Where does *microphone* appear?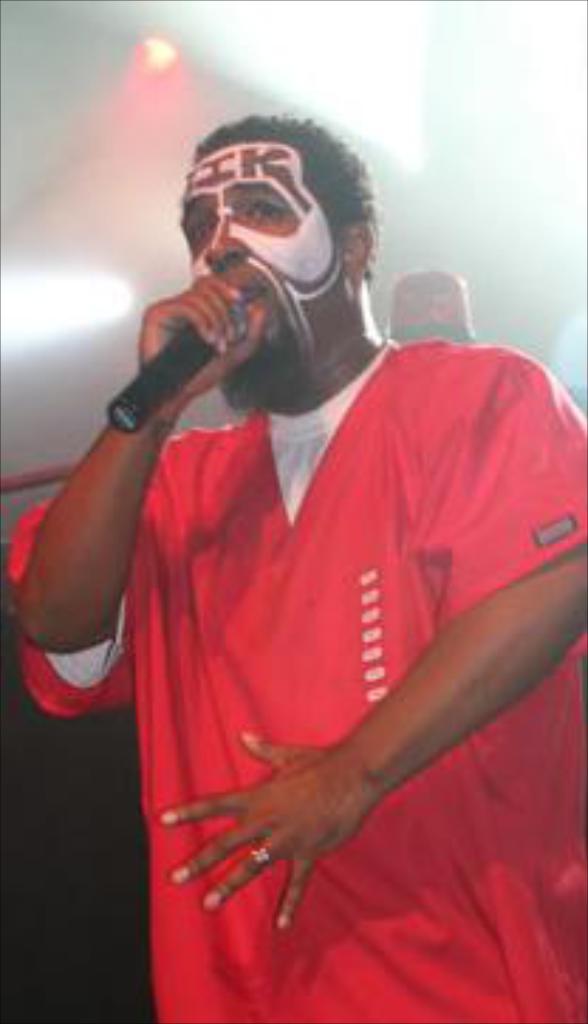
Appears at {"left": 88, "top": 286, "right": 246, "bottom": 453}.
